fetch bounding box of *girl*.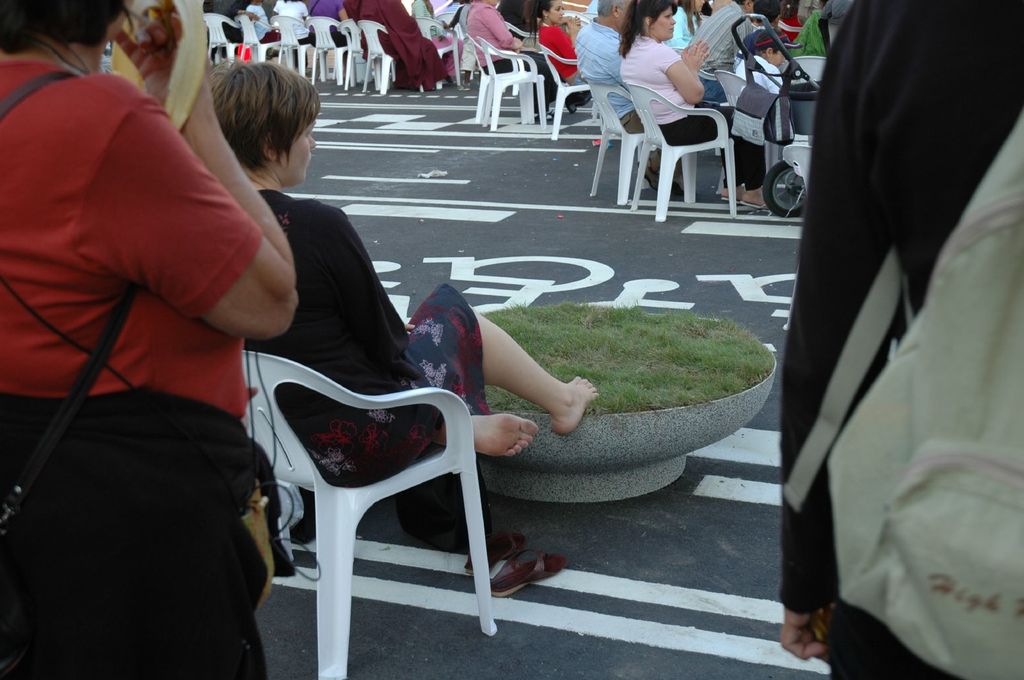
Bbox: 614:0:733:202.
